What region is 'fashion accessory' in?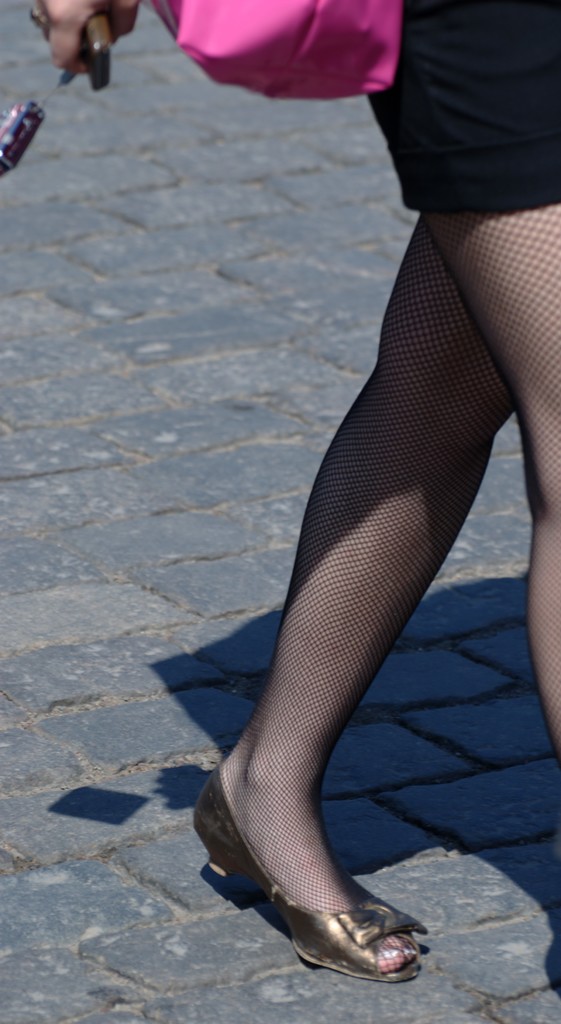
[left=29, top=4, right=47, bottom=33].
